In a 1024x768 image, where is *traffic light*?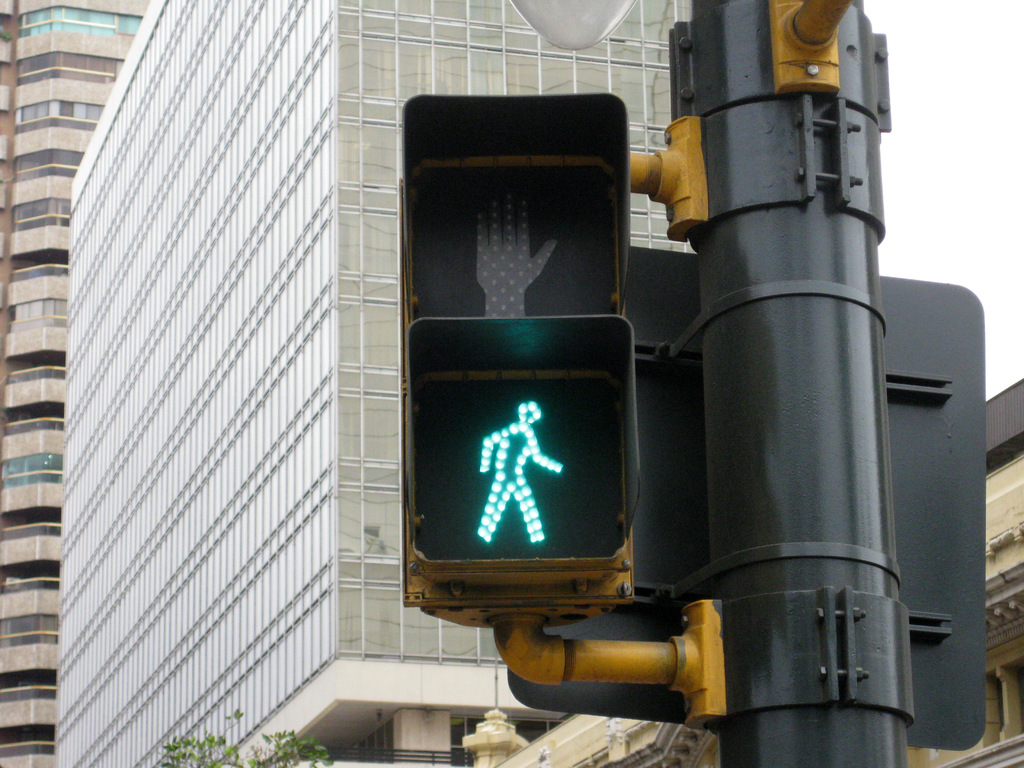
pyautogui.locateOnScreen(401, 93, 643, 630).
